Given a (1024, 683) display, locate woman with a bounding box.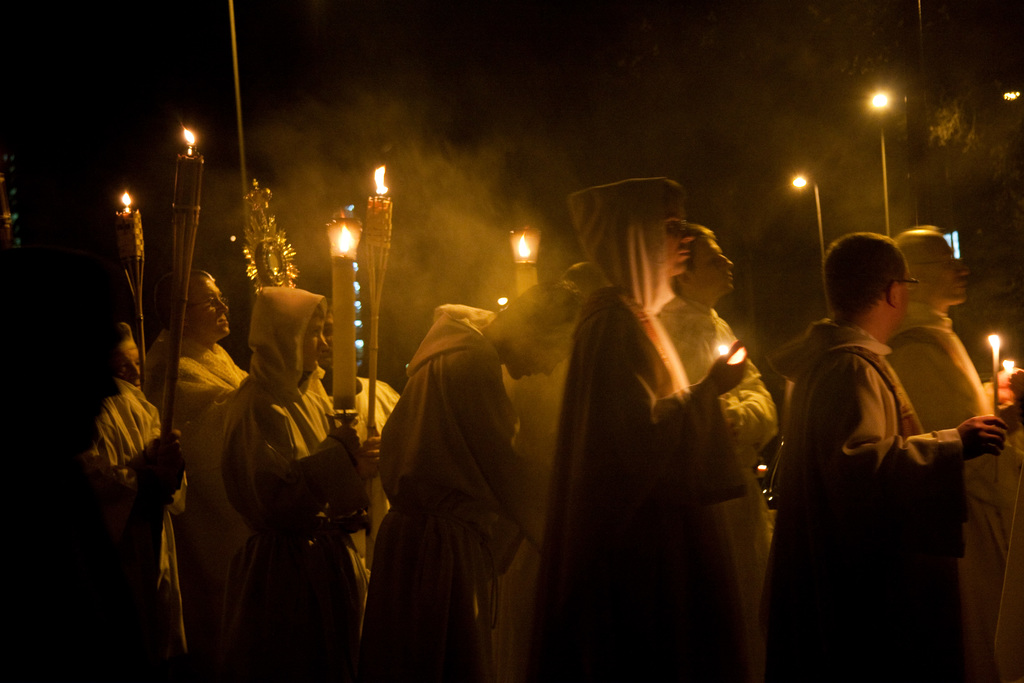
Located: pyautogui.locateOnScreen(202, 229, 365, 673).
